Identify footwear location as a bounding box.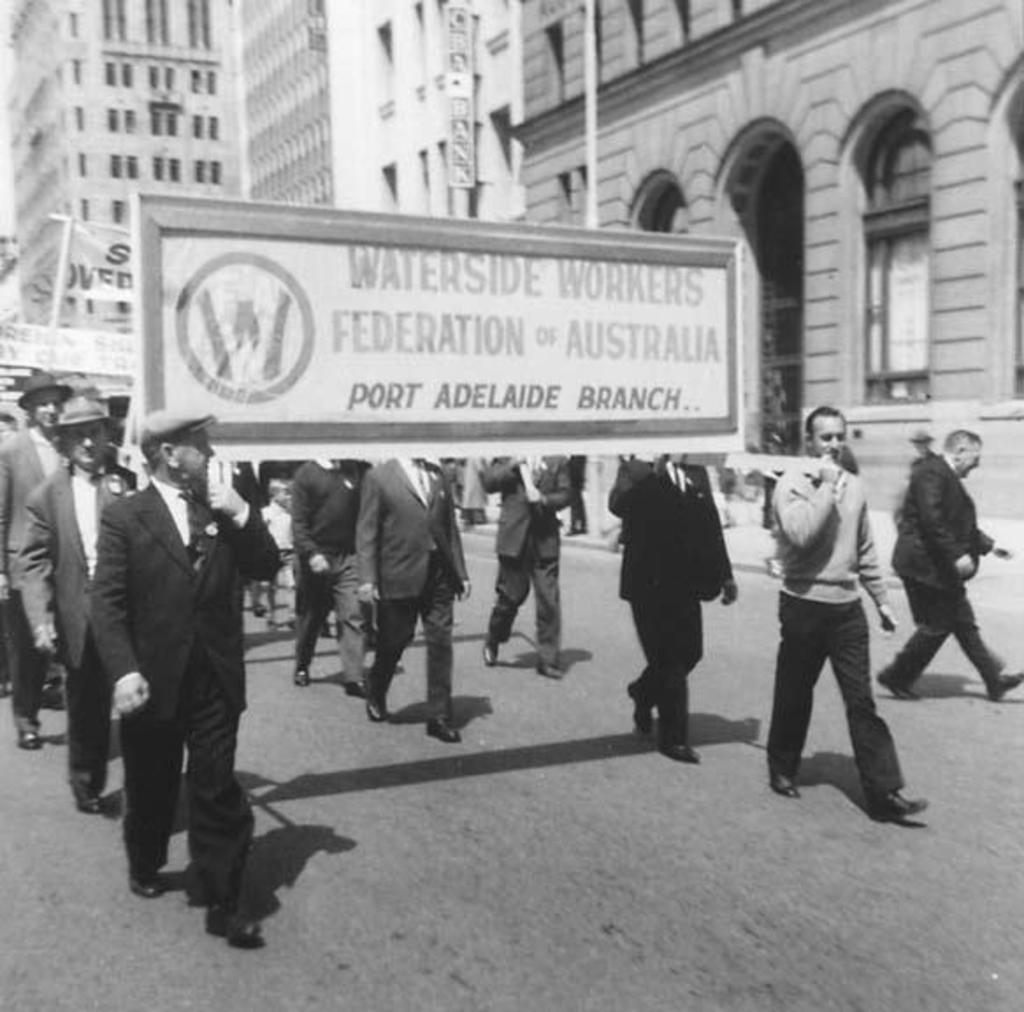
crop(534, 648, 560, 690).
